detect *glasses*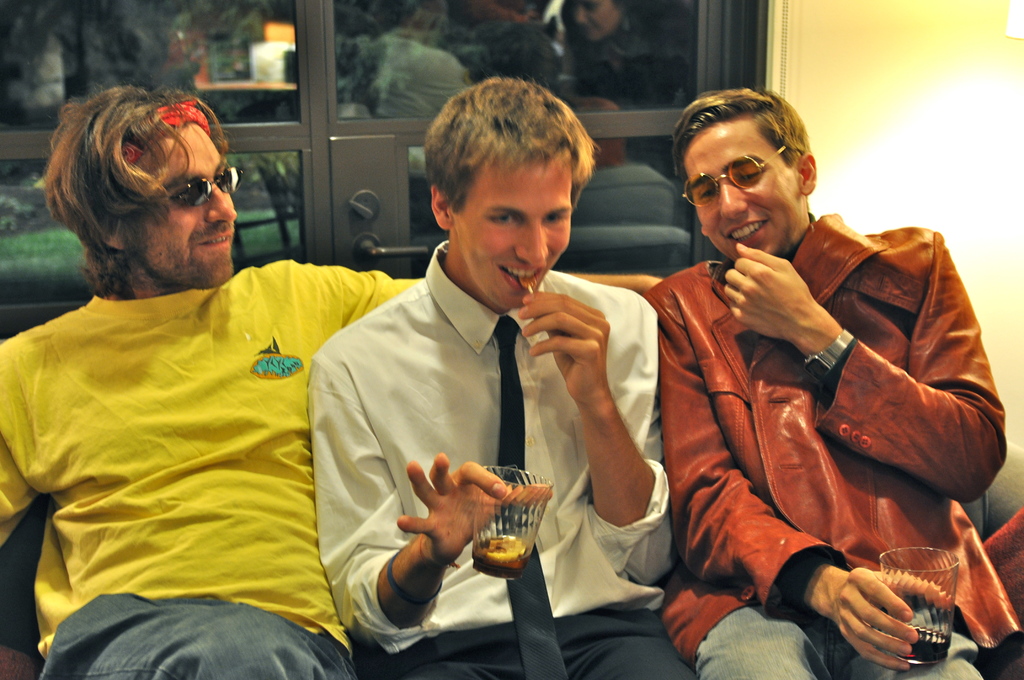
locate(681, 143, 785, 207)
